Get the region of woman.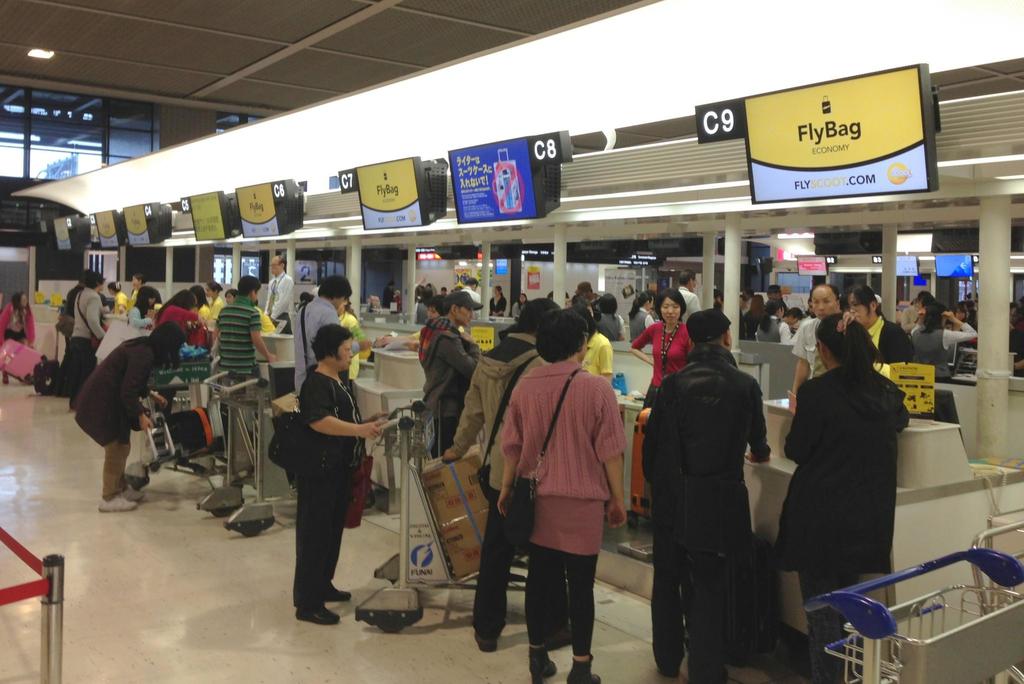
(x1=290, y1=324, x2=395, y2=624).
